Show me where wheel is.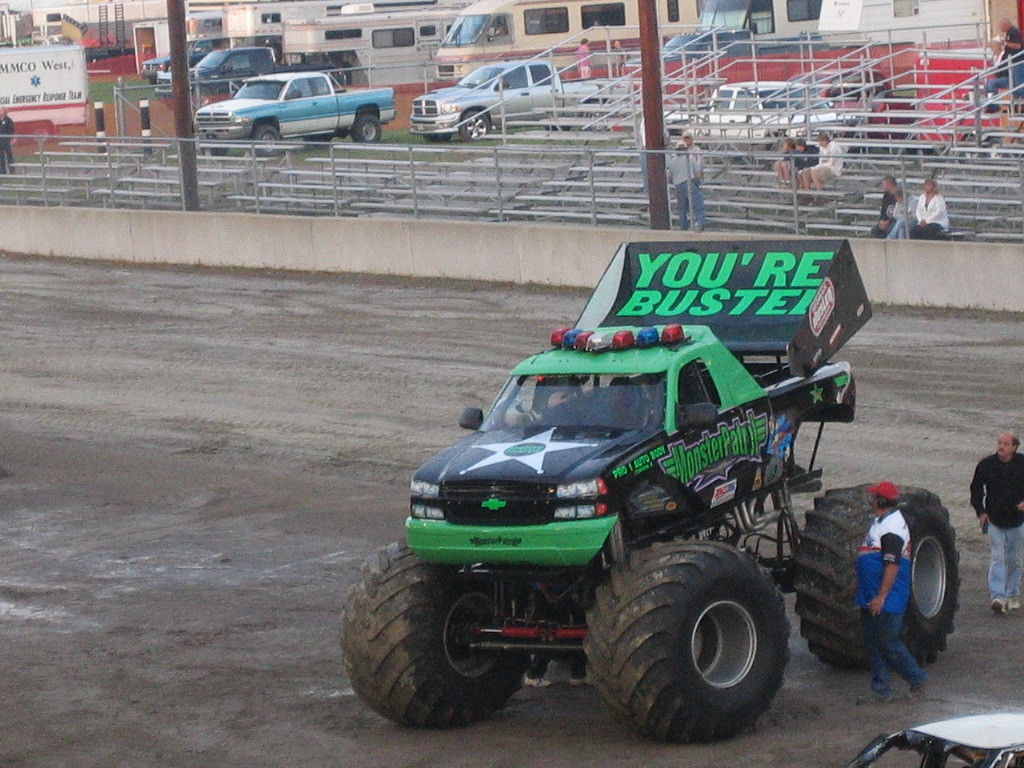
wheel is at (252, 124, 278, 159).
